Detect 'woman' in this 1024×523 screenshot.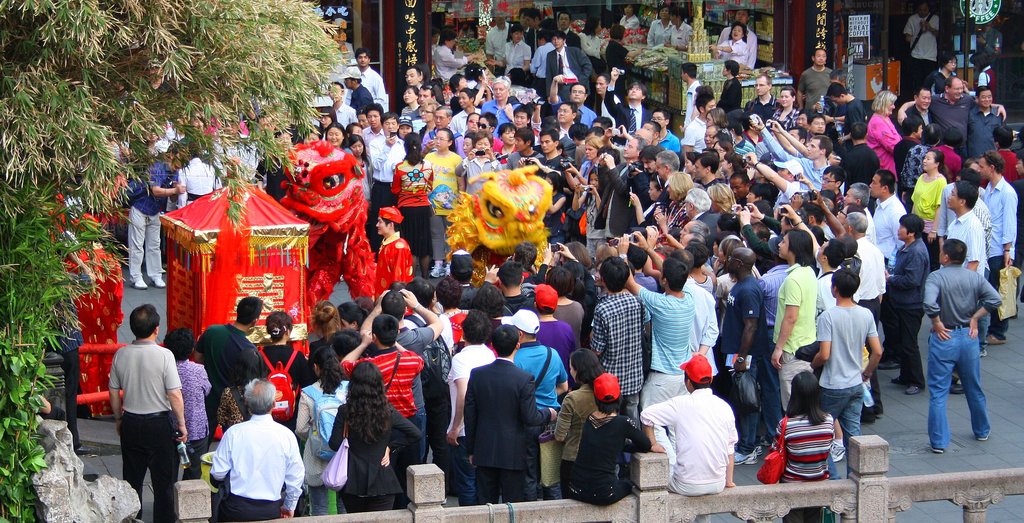
Detection: select_region(710, 23, 751, 66).
